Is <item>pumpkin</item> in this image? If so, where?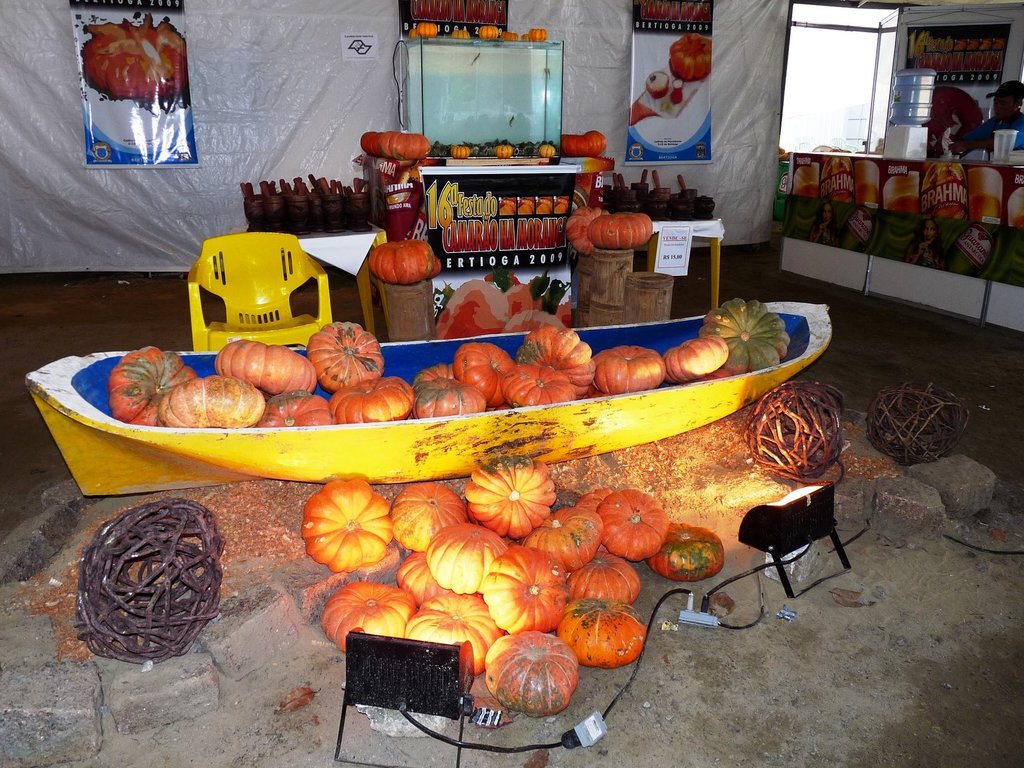
Yes, at <region>535, 195, 552, 215</region>.
